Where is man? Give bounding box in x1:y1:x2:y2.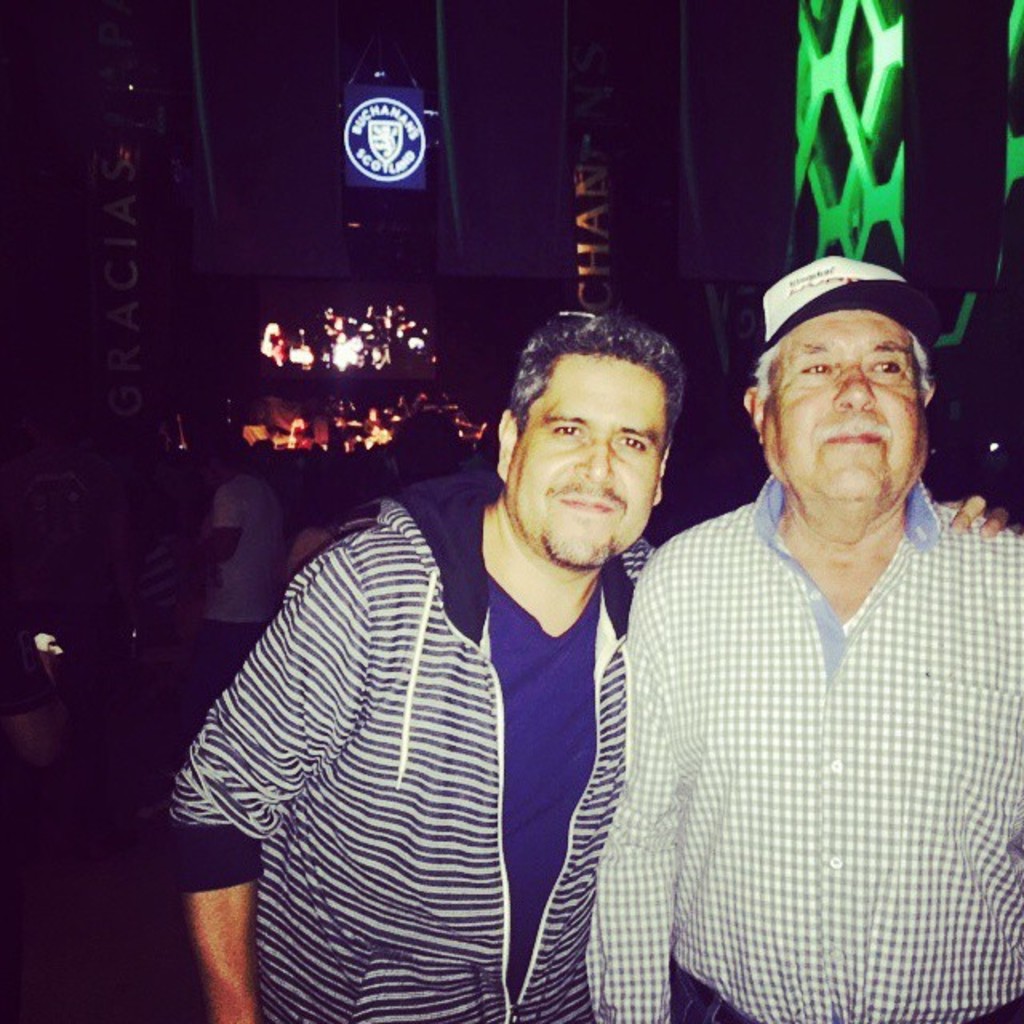
168:326:677:1019.
